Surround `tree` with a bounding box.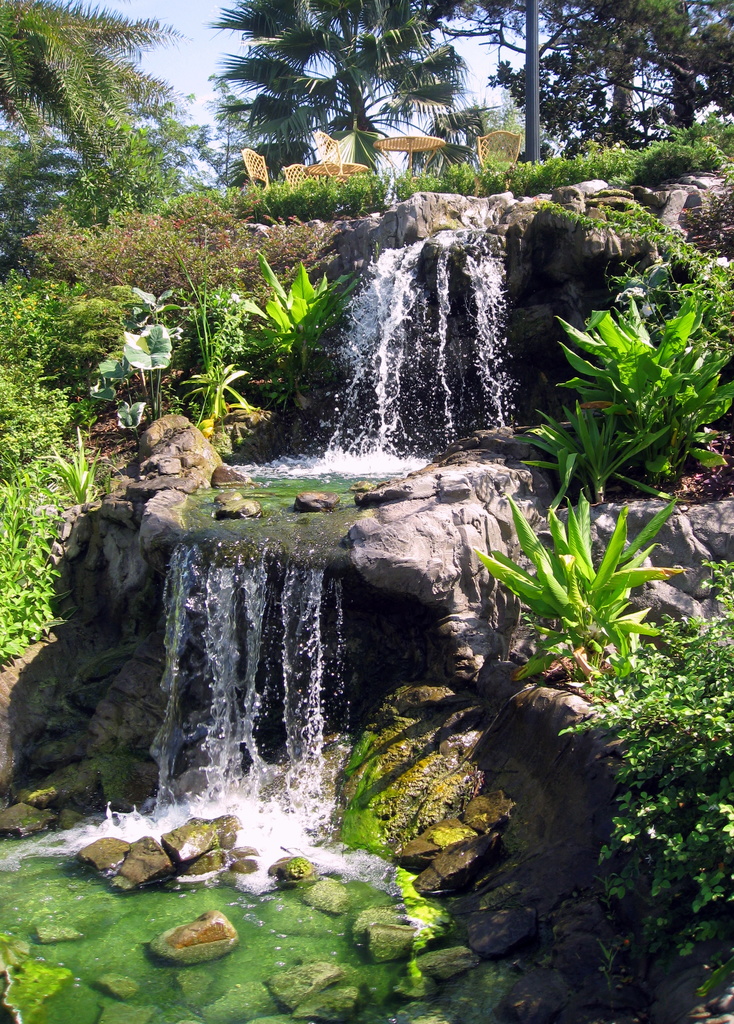
box=[436, 0, 733, 149].
